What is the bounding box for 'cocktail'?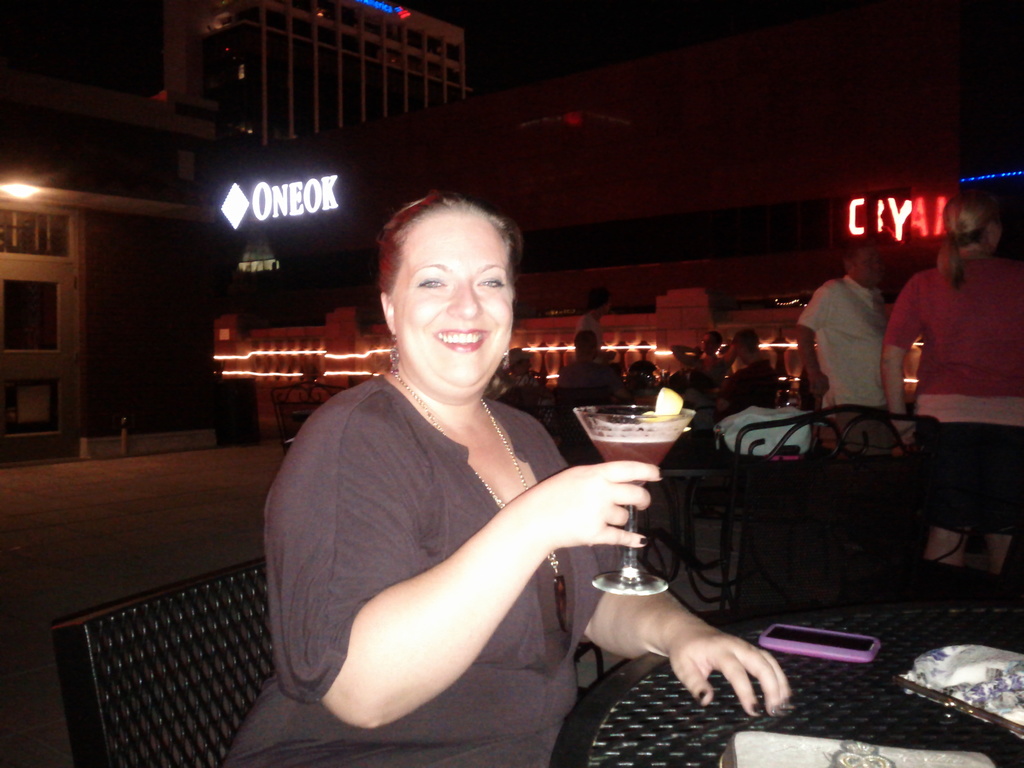
bbox(584, 389, 699, 614).
